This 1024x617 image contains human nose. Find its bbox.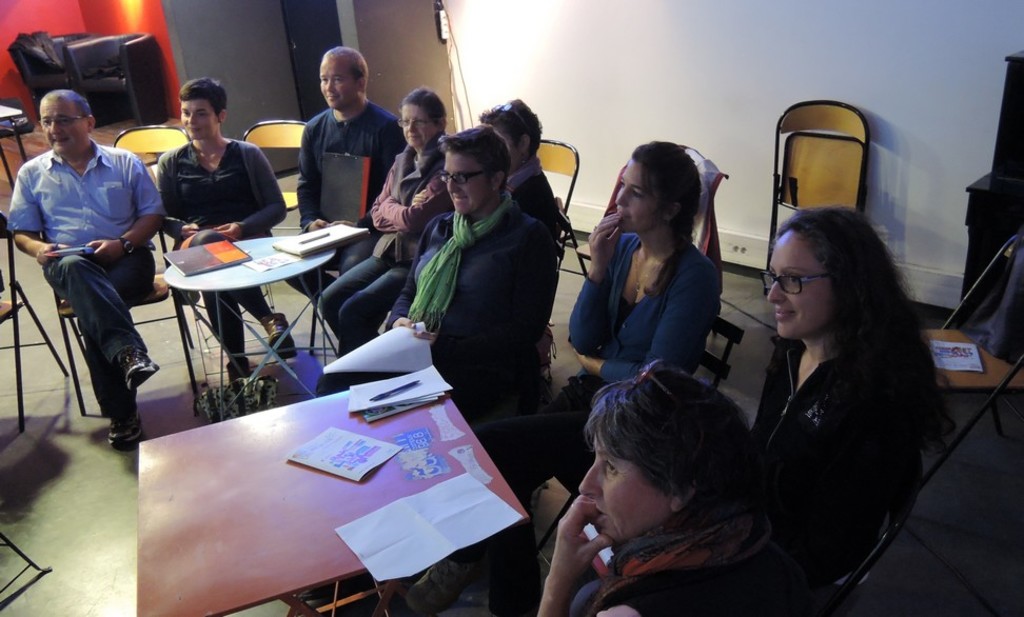
x1=323 y1=74 x2=332 y2=89.
